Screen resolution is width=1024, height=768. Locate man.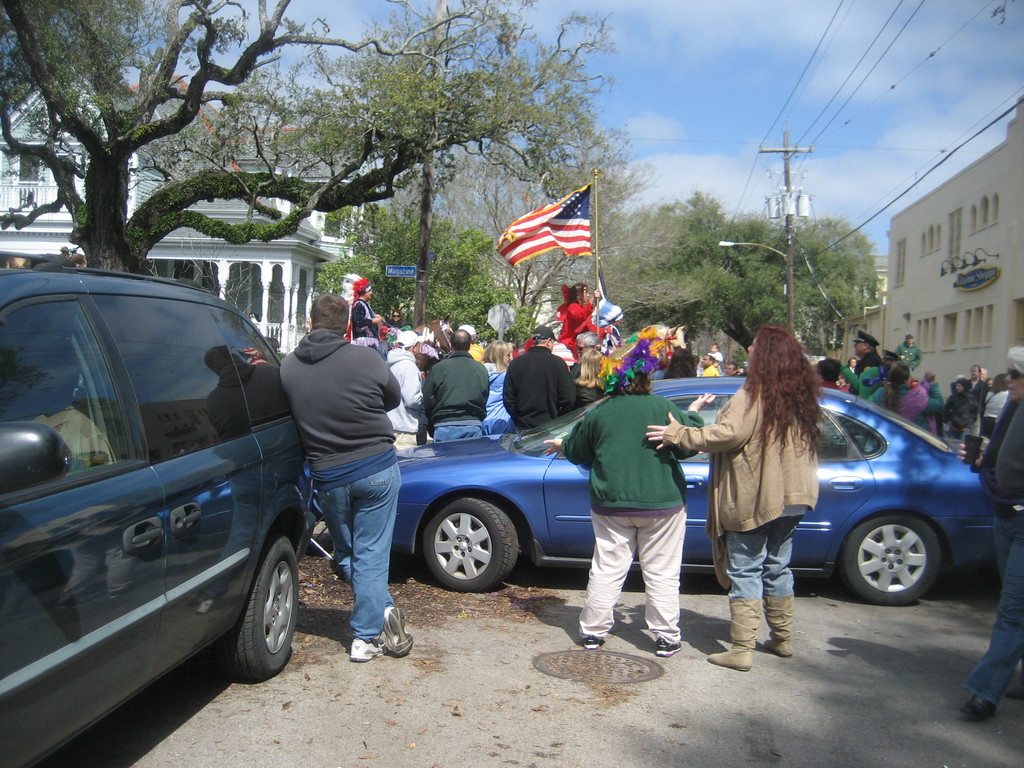
detection(381, 327, 433, 451).
